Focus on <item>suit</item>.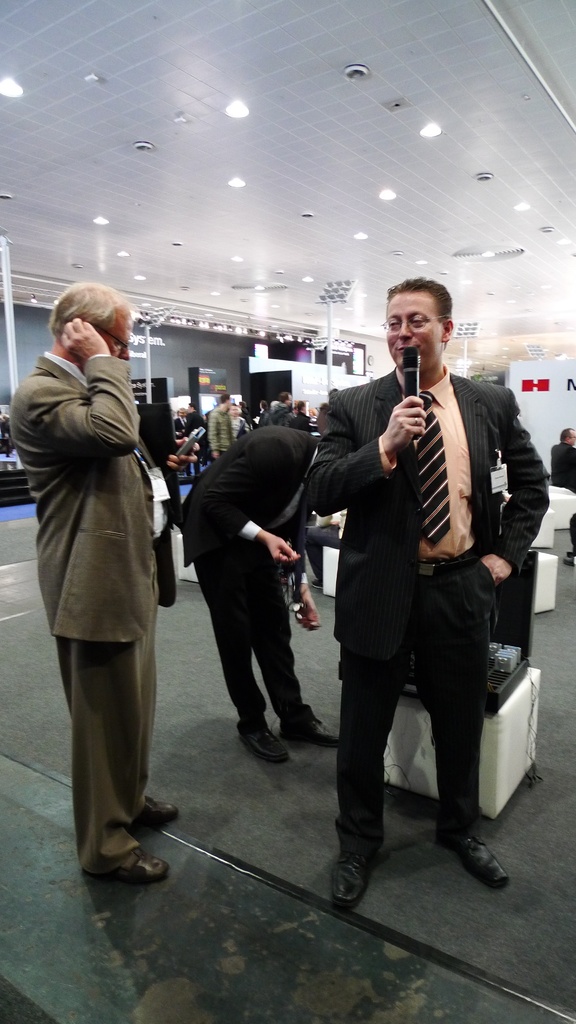
Focused at region(554, 442, 575, 538).
